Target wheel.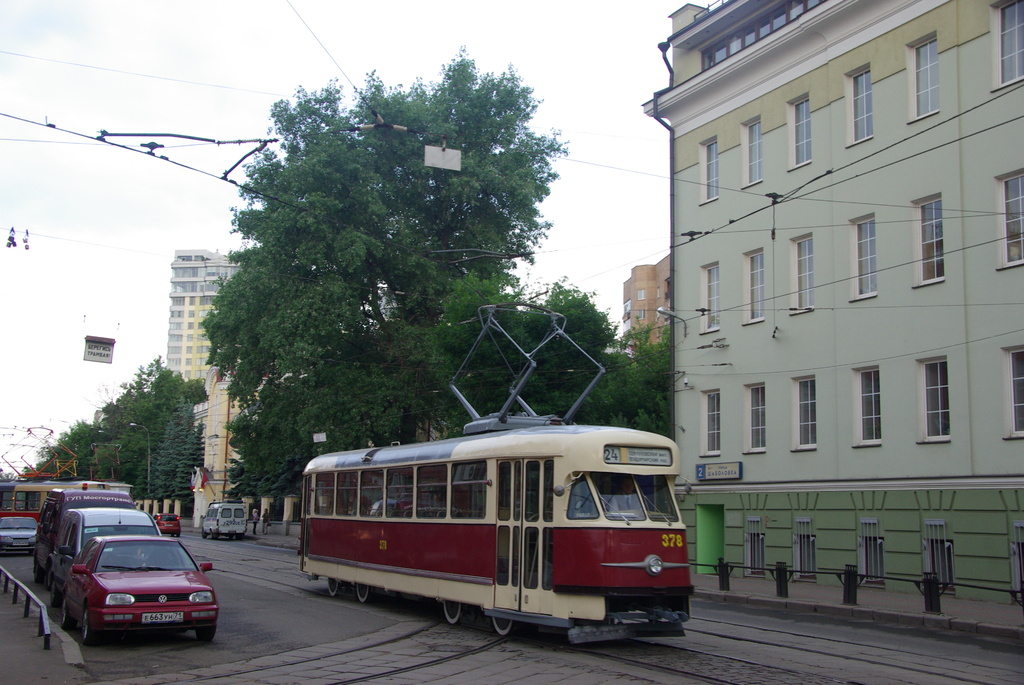
Target region: 240,534,244,540.
